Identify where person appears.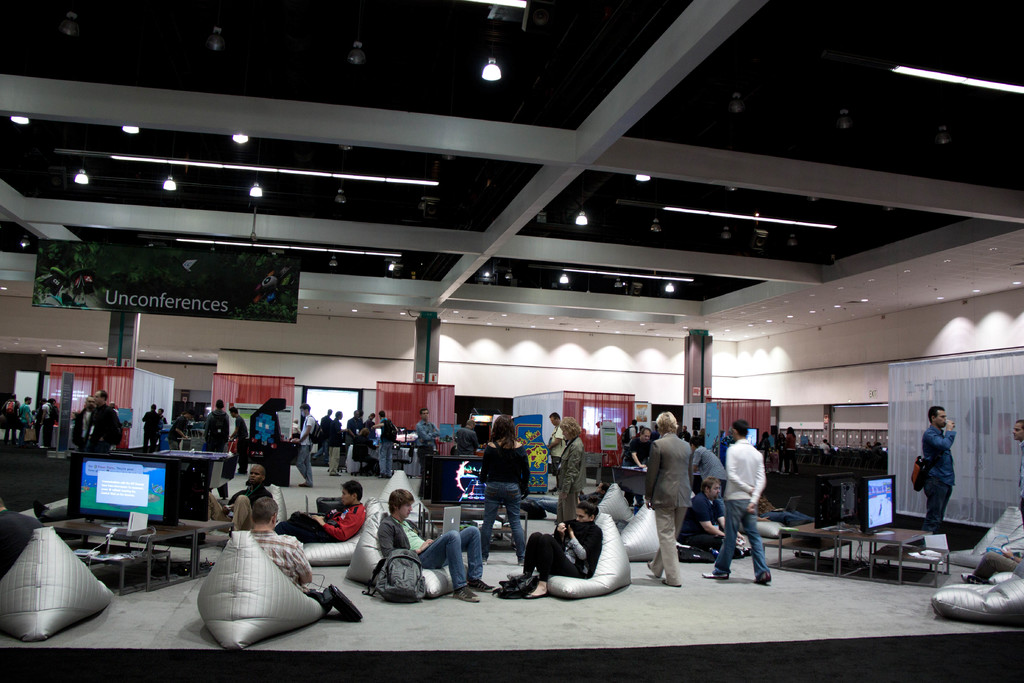
Appears at box(556, 419, 584, 523).
